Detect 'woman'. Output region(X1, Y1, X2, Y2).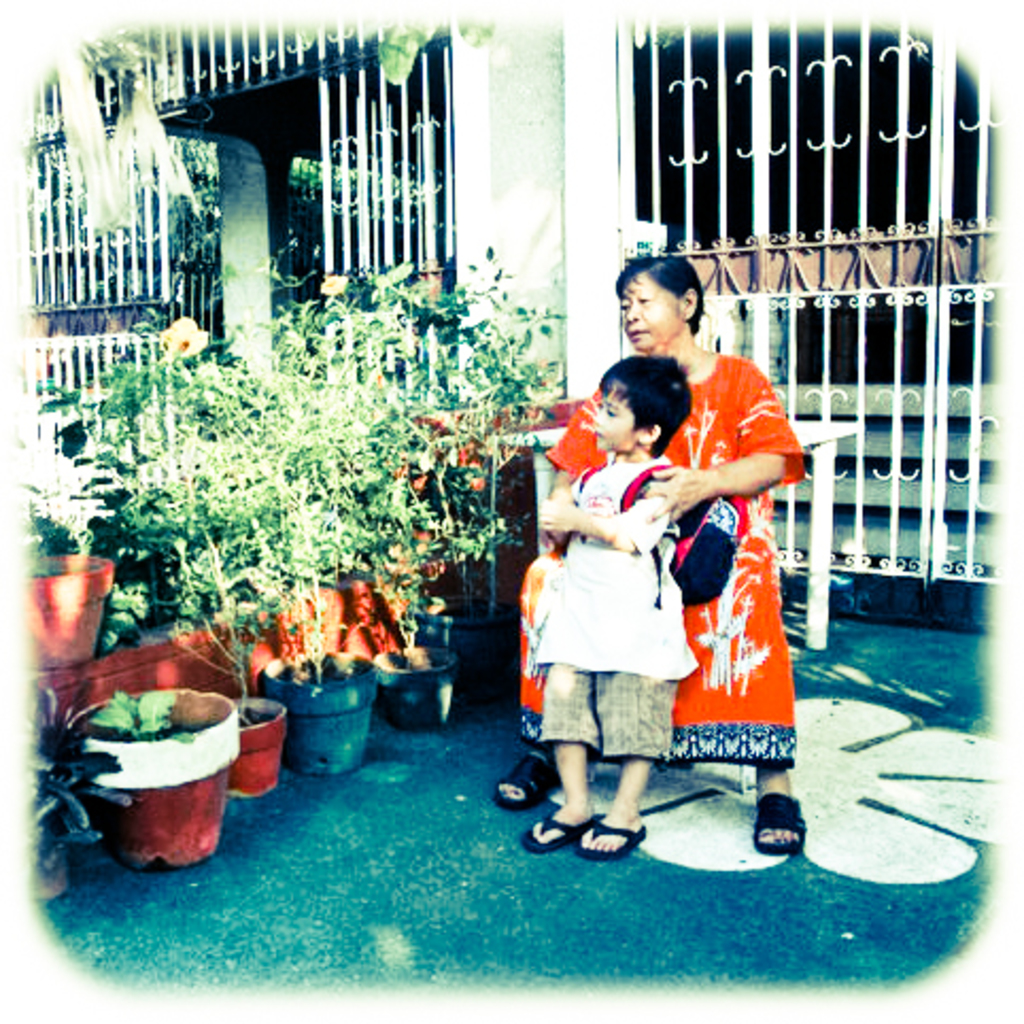
region(510, 310, 786, 860).
